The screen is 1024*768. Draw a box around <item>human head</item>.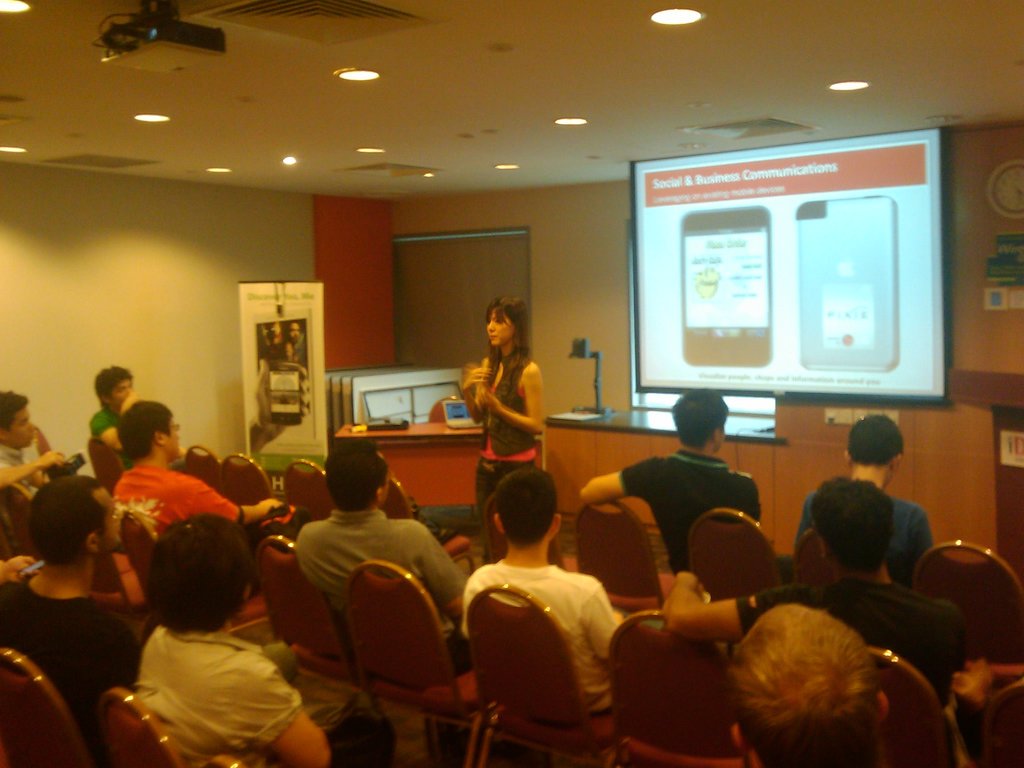
(808,476,895,574).
